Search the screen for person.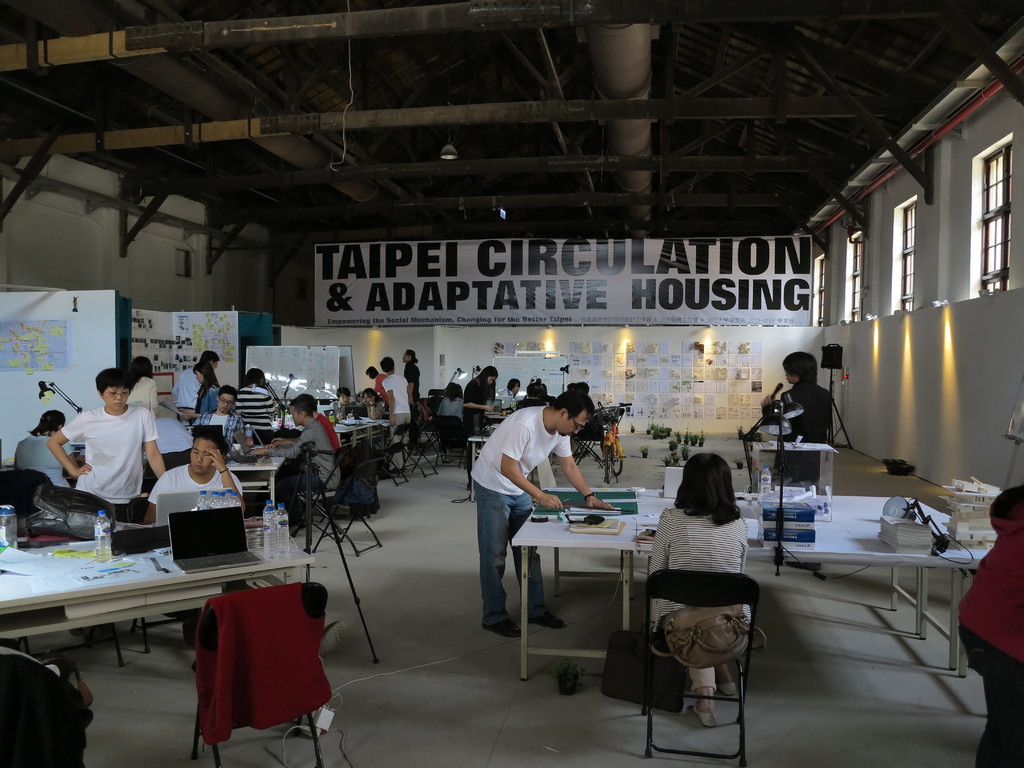
Found at (198, 382, 245, 458).
